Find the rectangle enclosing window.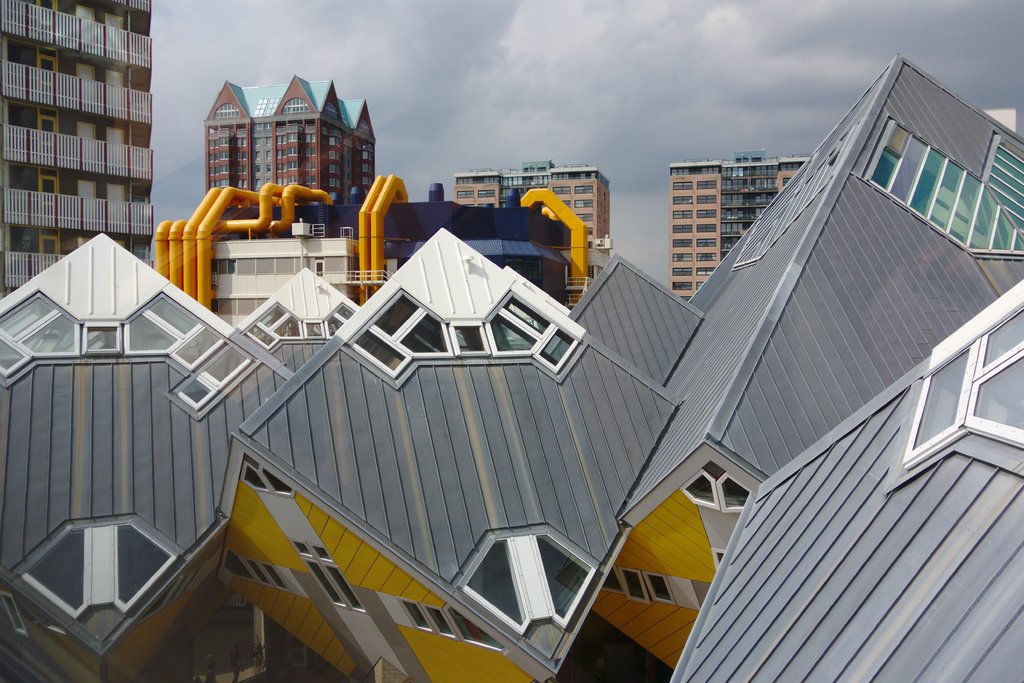
(243,305,351,351).
